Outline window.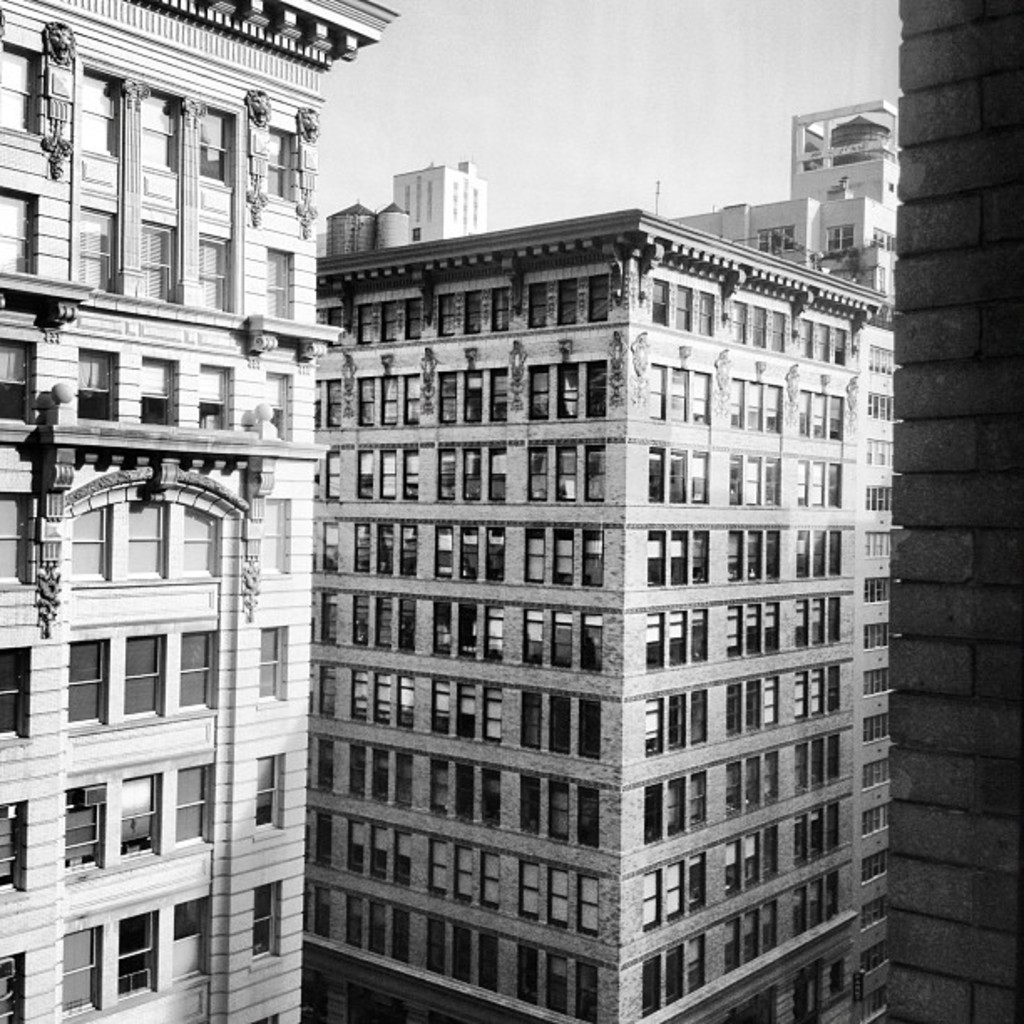
Outline: [left=668, top=450, right=693, bottom=504].
